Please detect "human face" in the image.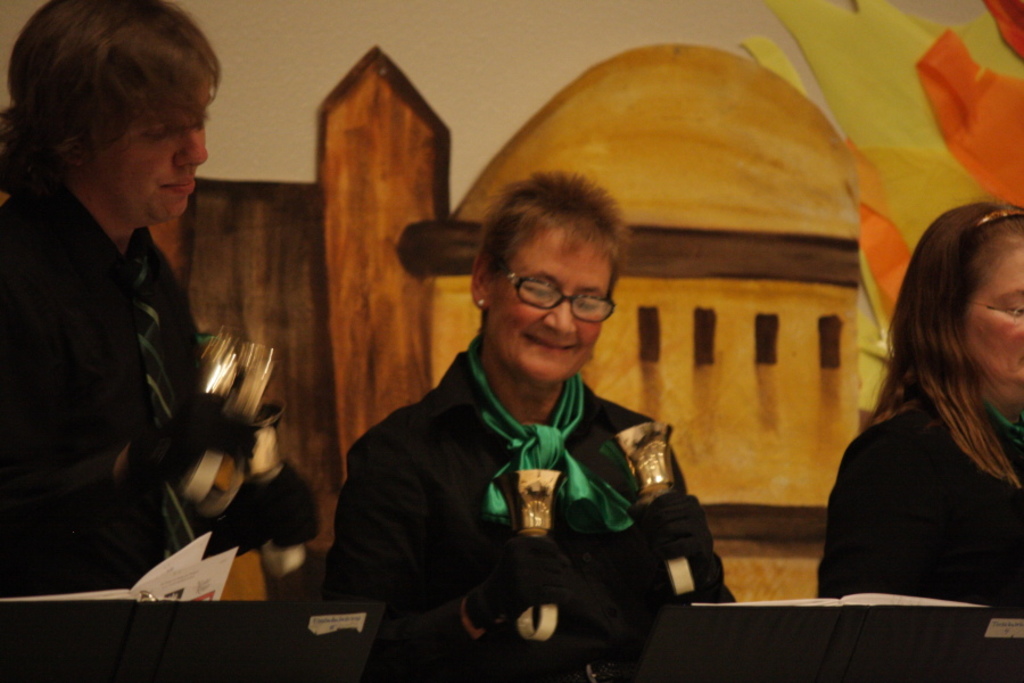
[957, 250, 1023, 382].
